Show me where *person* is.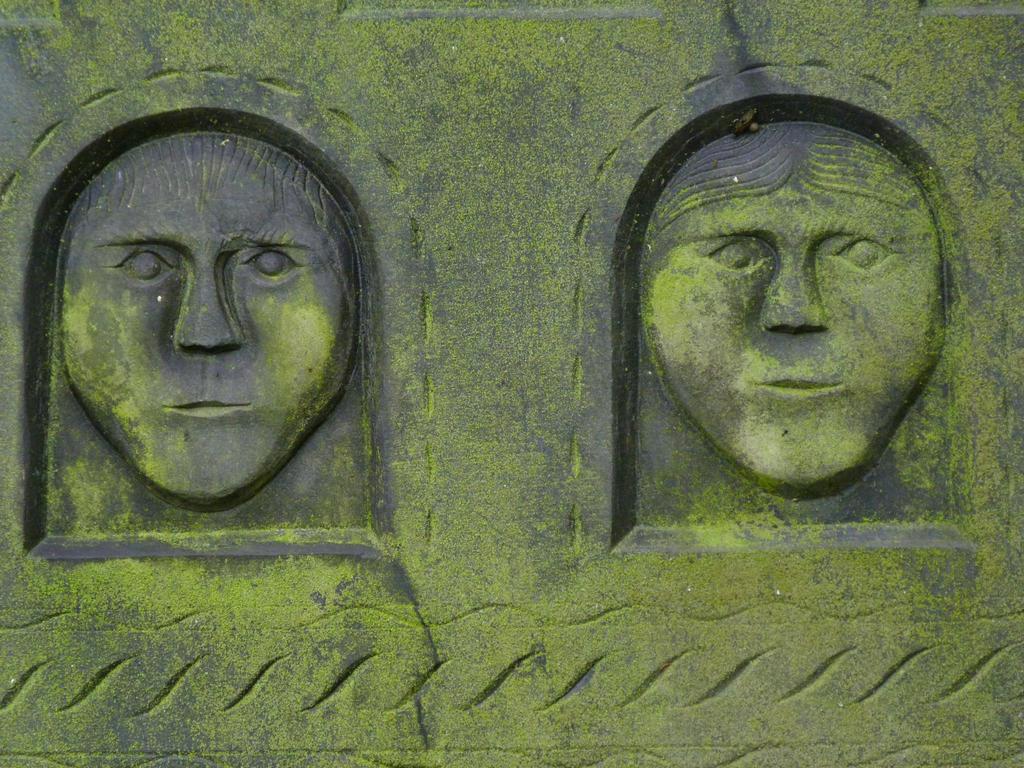
*person* is at pyautogui.locateOnScreen(60, 134, 362, 511).
